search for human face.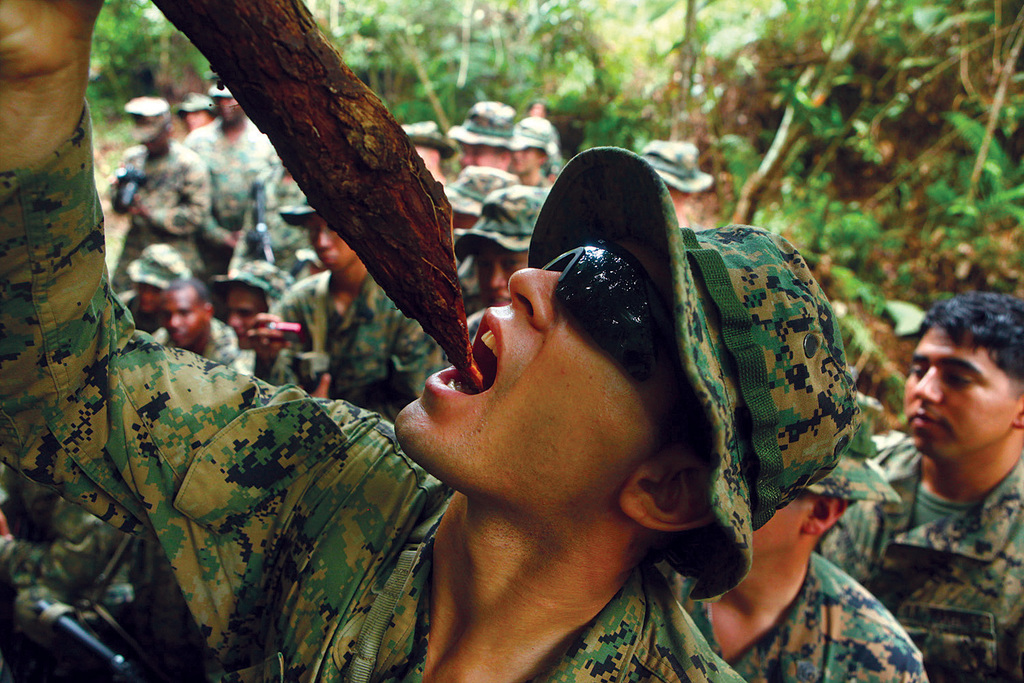
Found at x1=186 y1=111 x2=210 y2=131.
